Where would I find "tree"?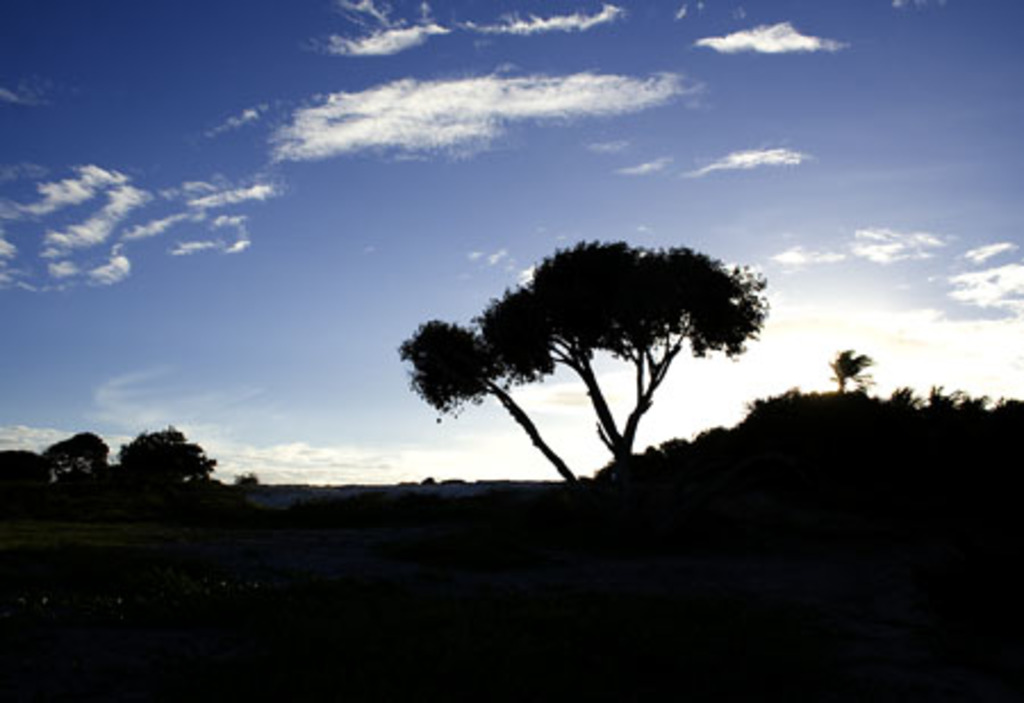
At detection(403, 237, 774, 480).
